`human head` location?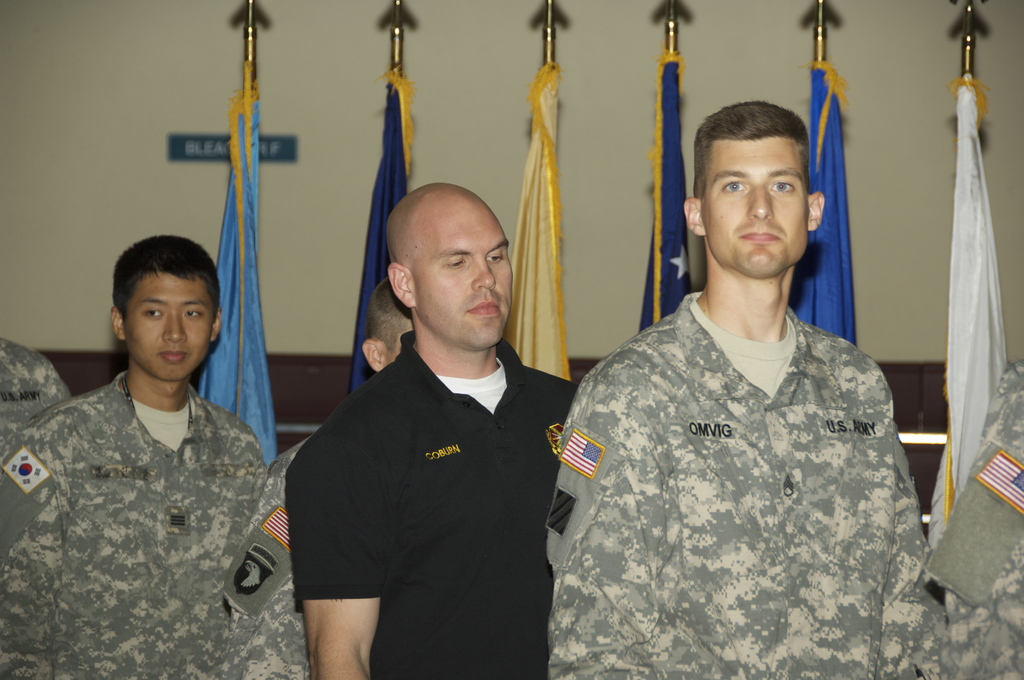
rect(100, 228, 229, 360)
